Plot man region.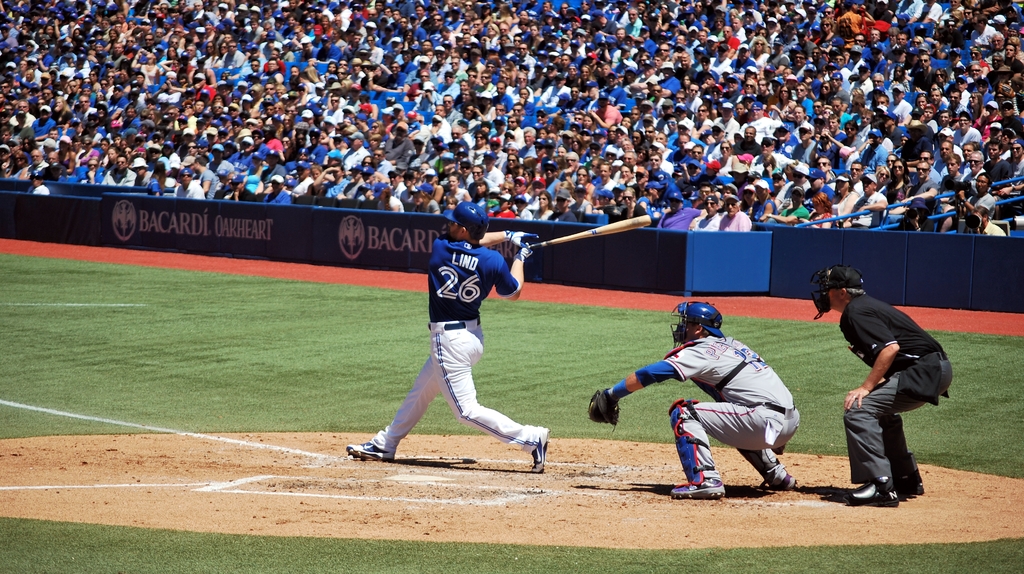
Plotted at crop(19, 149, 48, 180).
